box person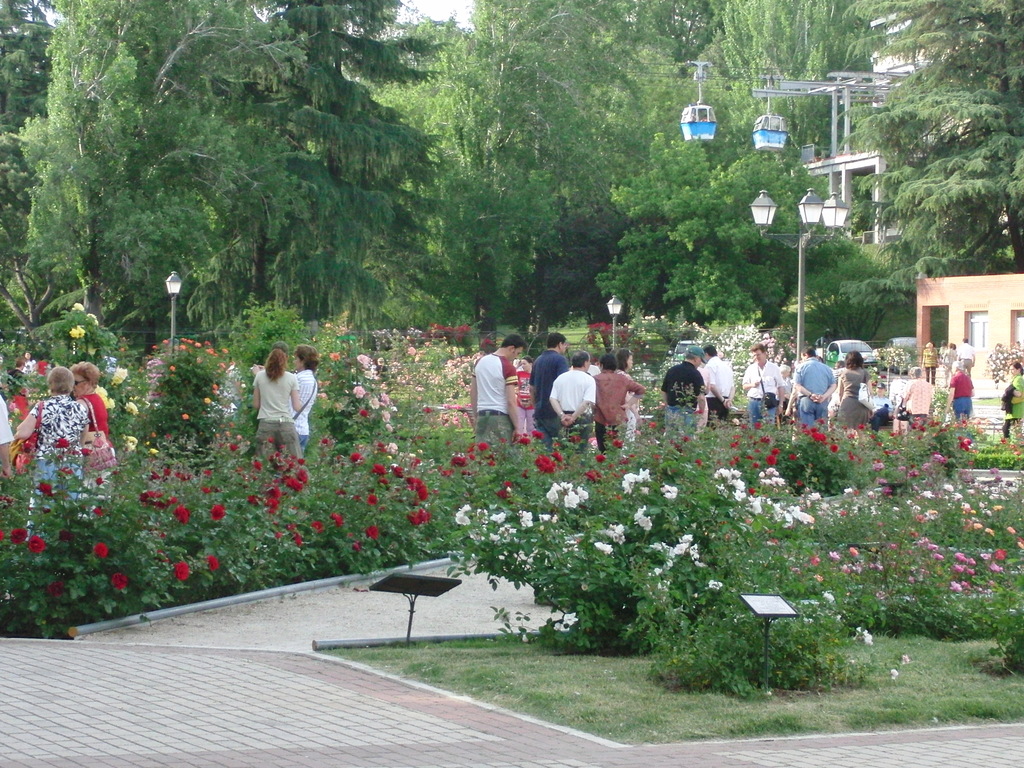
BBox(589, 355, 602, 376)
